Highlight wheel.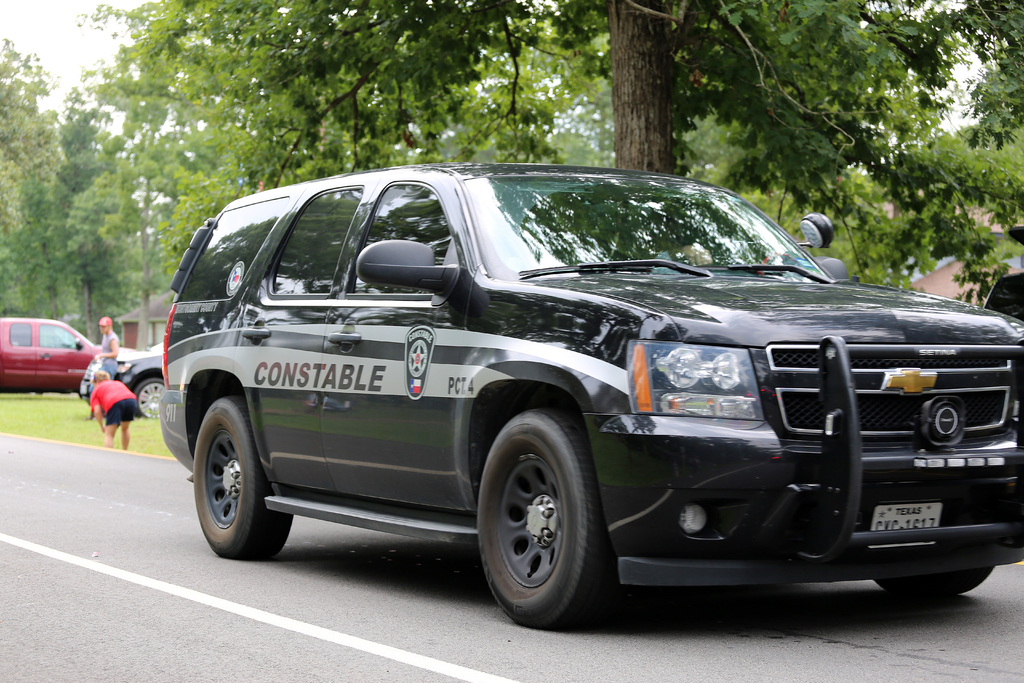
Highlighted region: left=191, top=399, right=294, bottom=564.
